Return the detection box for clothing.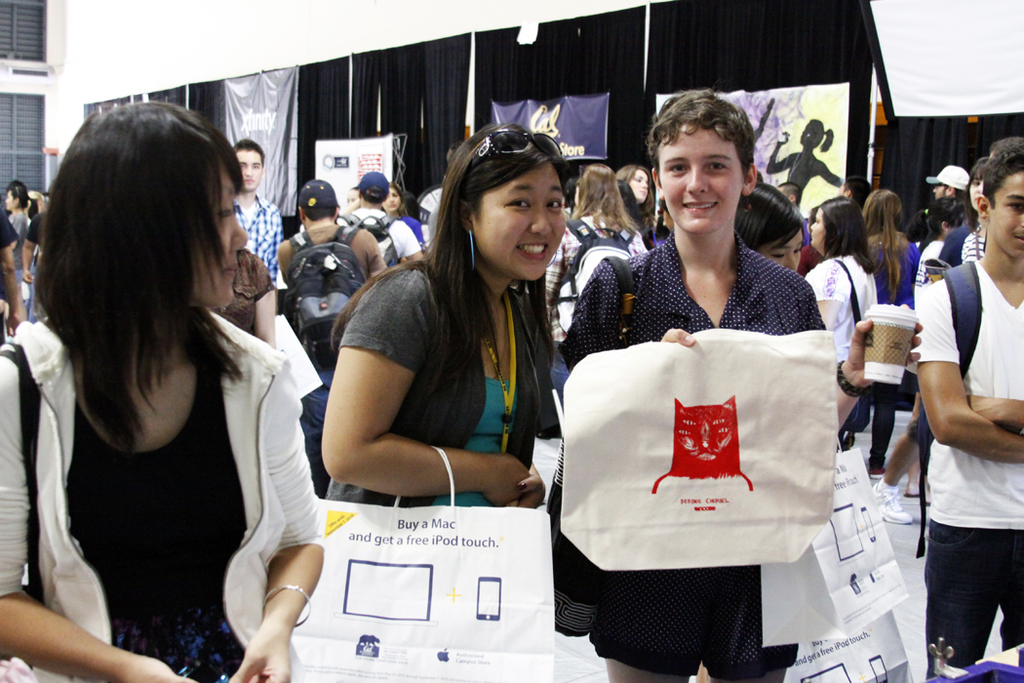
391:213:423:240.
